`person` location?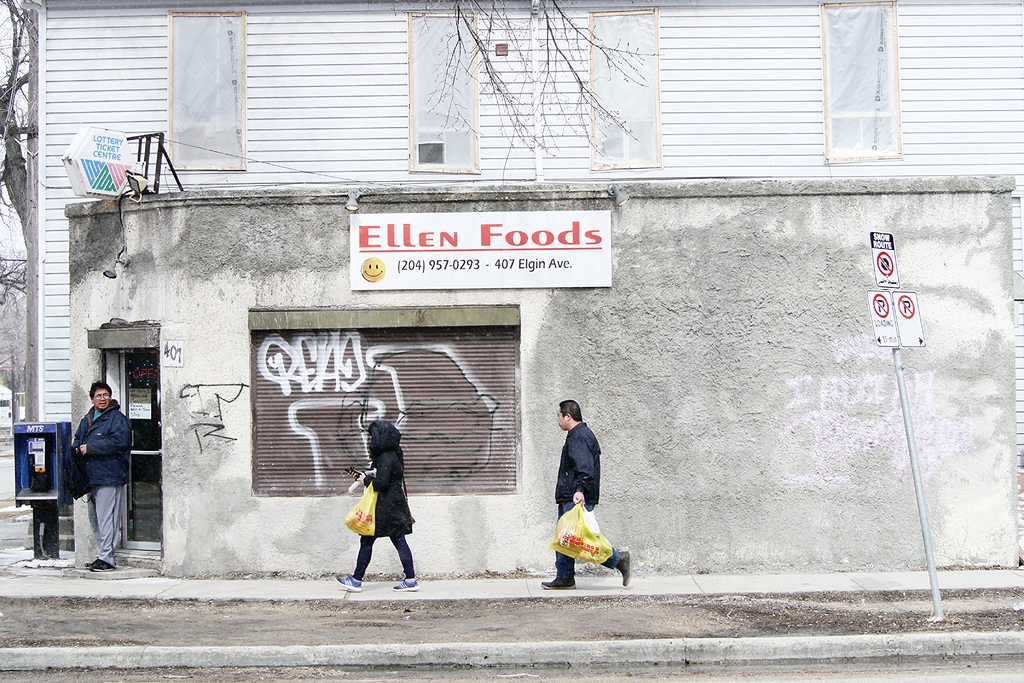
left=70, top=369, right=125, bottom=576
